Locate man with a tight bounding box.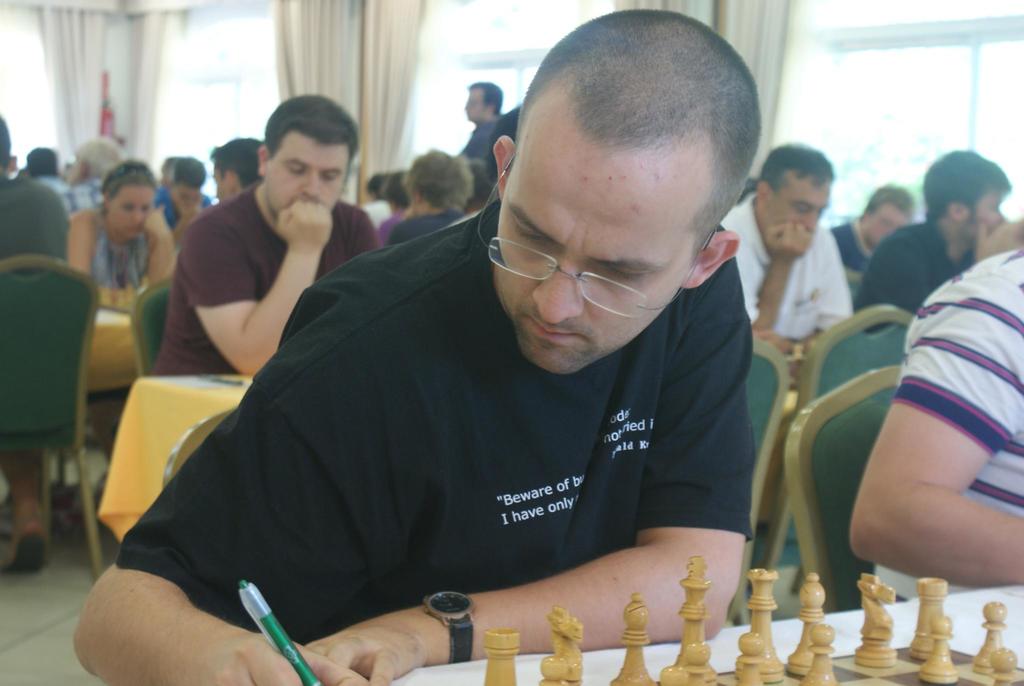
l=859, t=149, r=1023, b=332.
